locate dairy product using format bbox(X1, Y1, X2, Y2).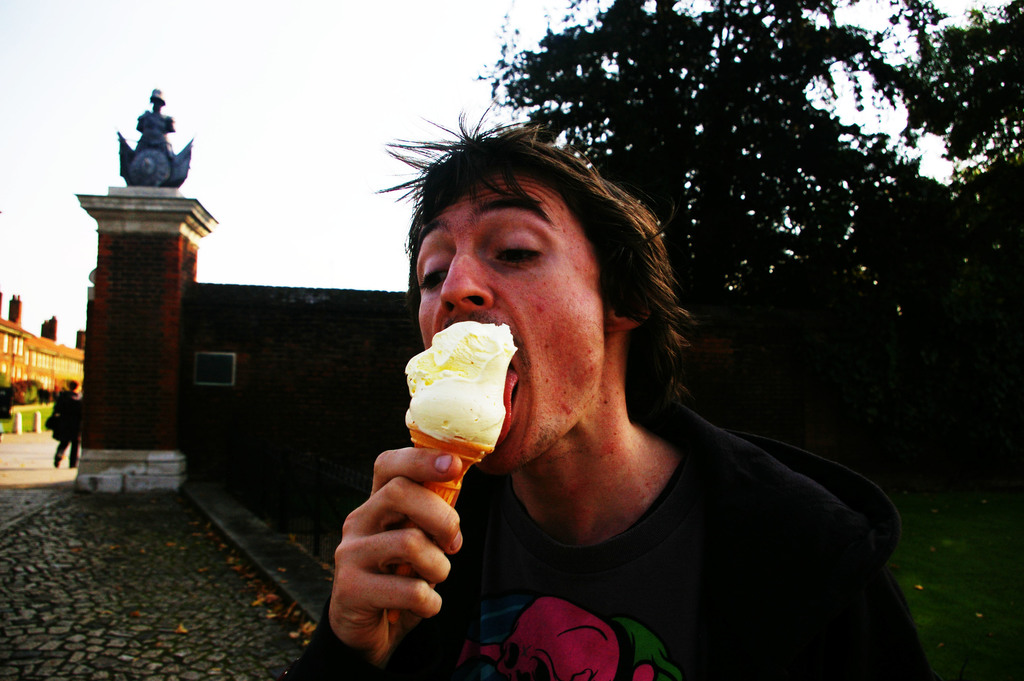
bbox(404, 340, 508, 453).
